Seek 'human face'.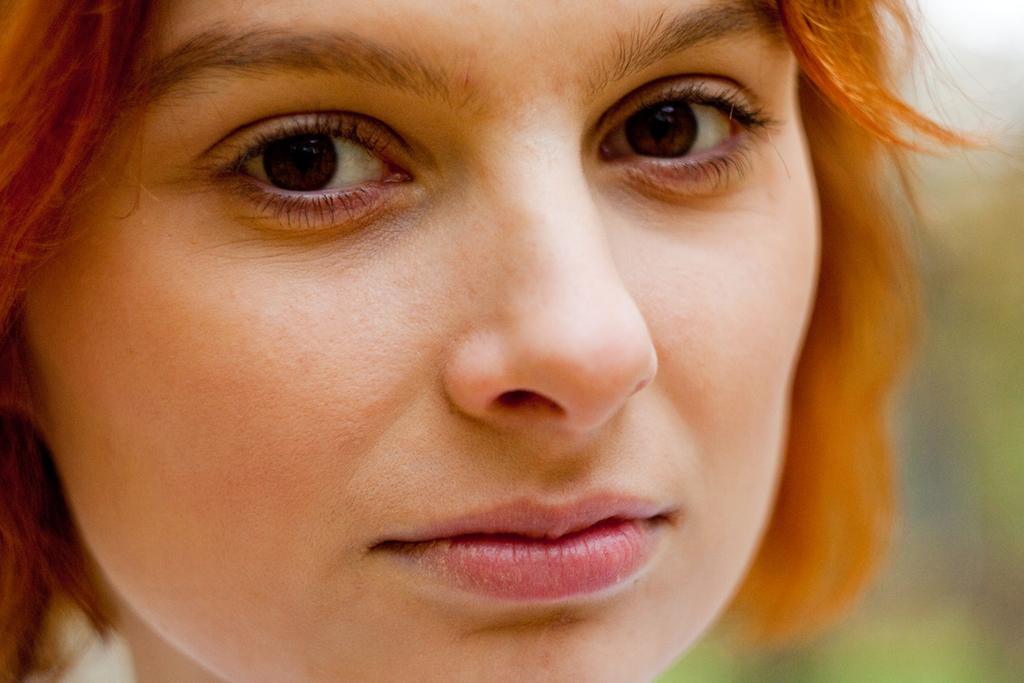
box(32, 0, 821, 682).
